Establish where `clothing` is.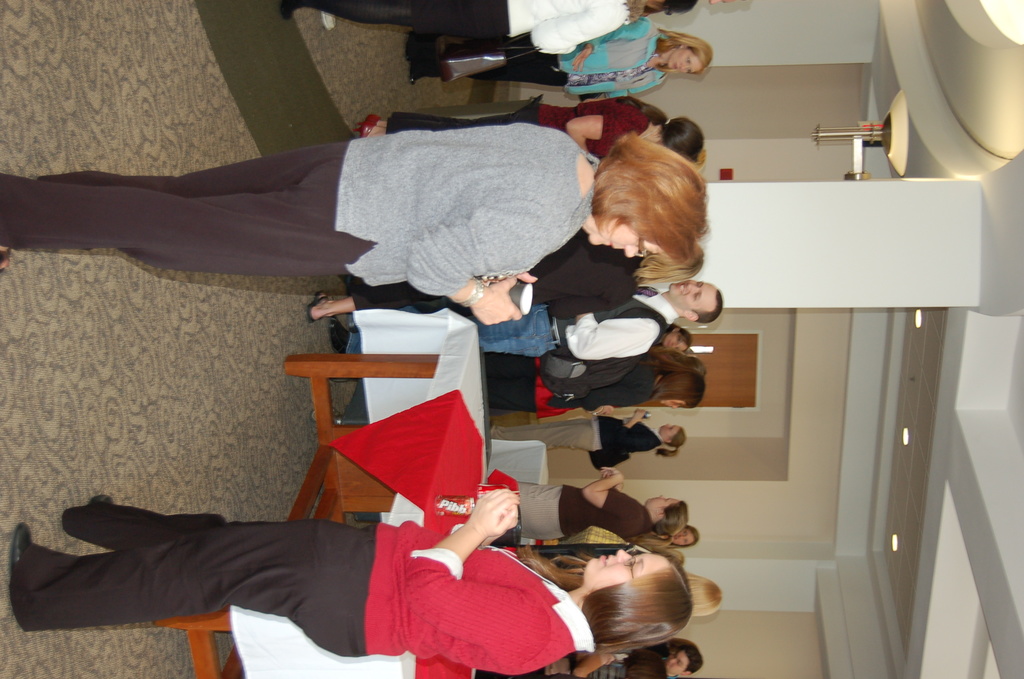
Established at [429,19,668,92].
